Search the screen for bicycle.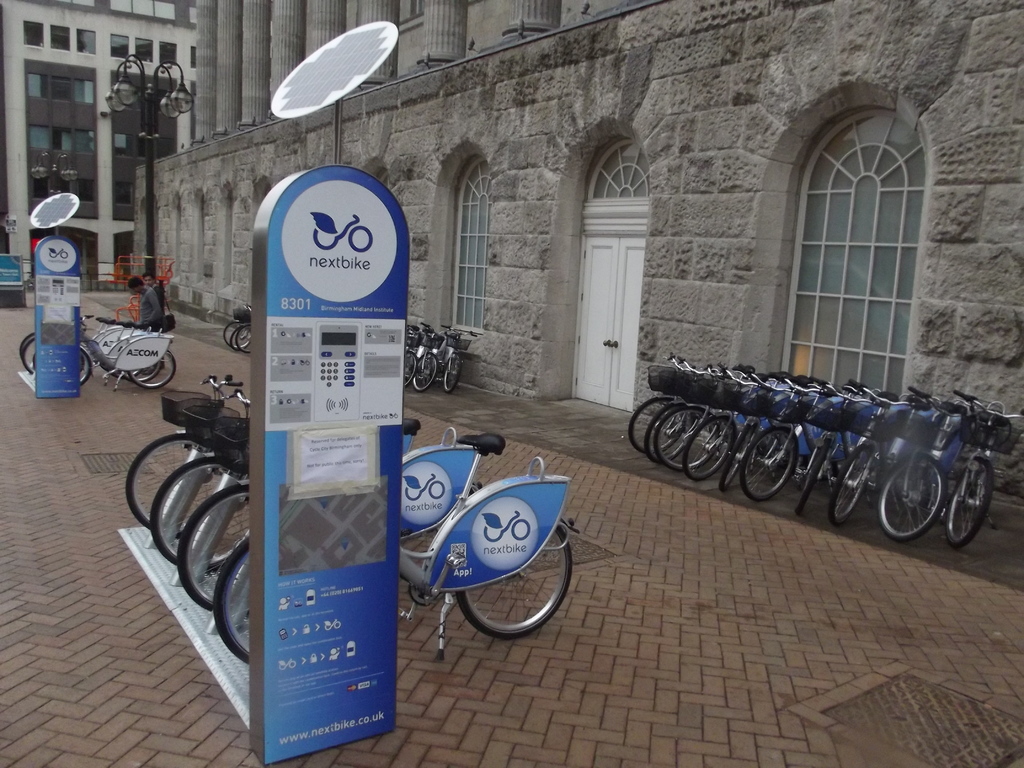
Found at (x1=49, y1=246, x2=67, y2=258).
